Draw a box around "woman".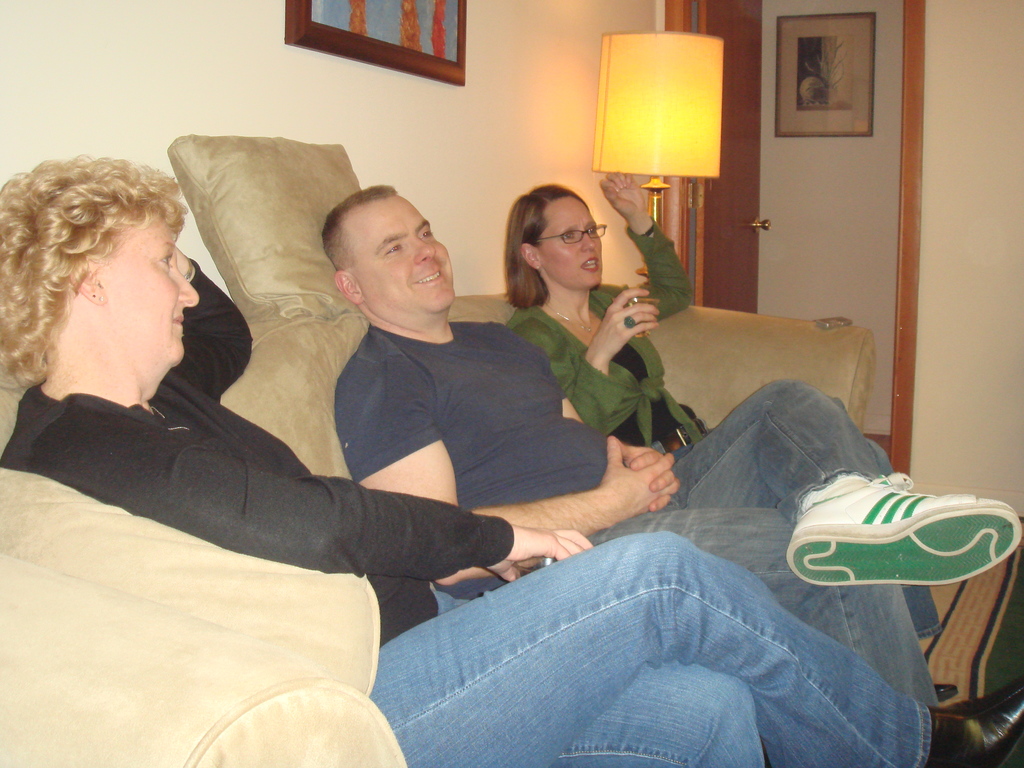
[497, 166, 959, 710].
